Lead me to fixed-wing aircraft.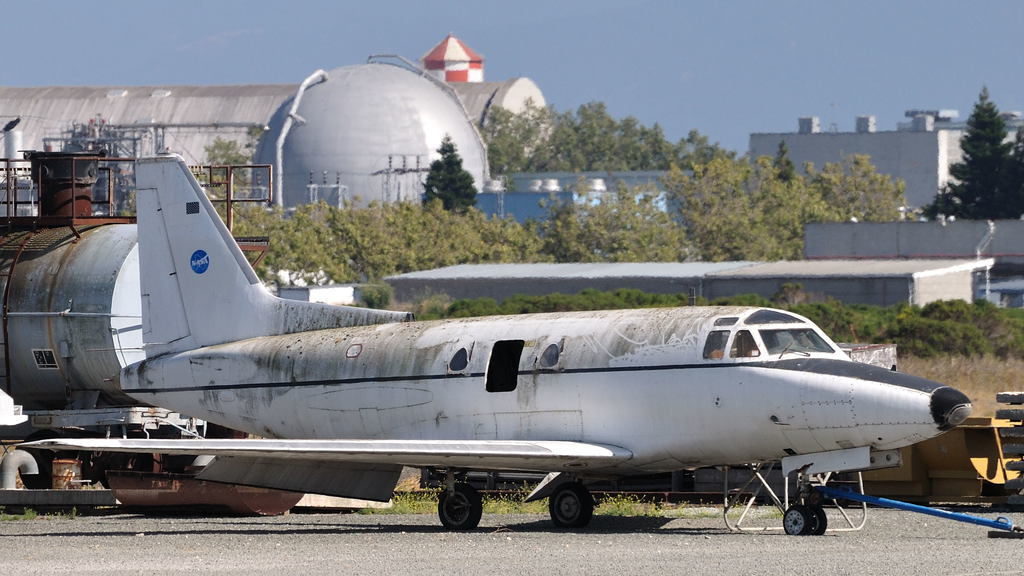
Lead to [x1=9, y1=150, x2=981, y2=540].
